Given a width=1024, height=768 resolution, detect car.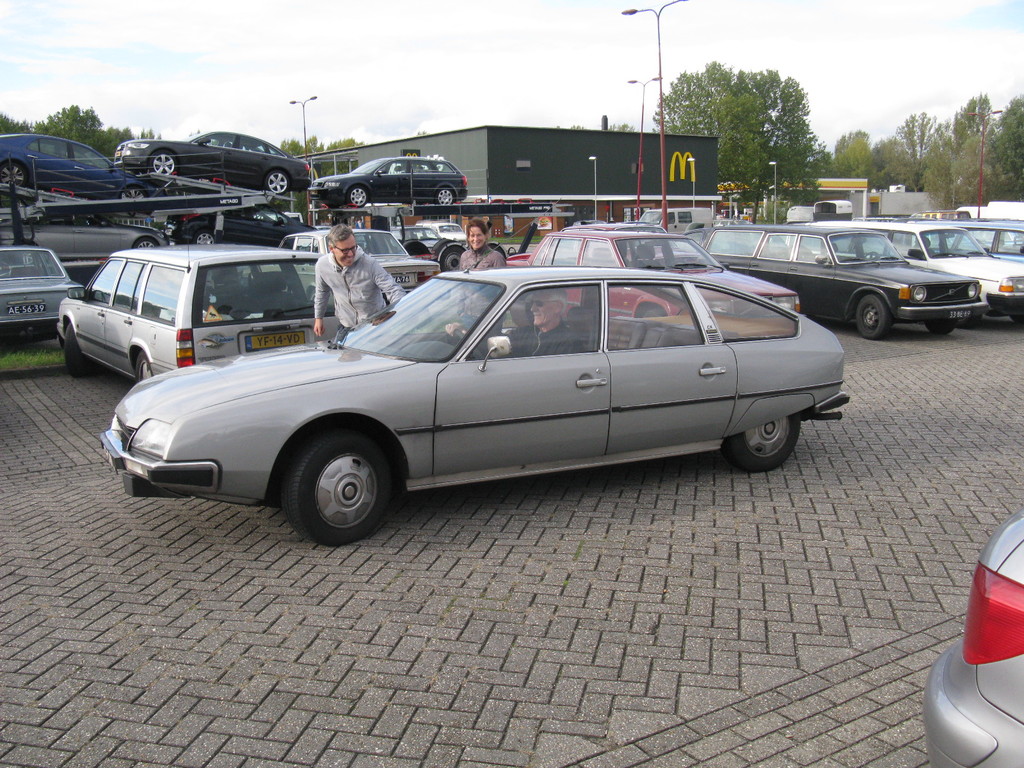
<bbox>101, 259, 866, 541</bbox>.
